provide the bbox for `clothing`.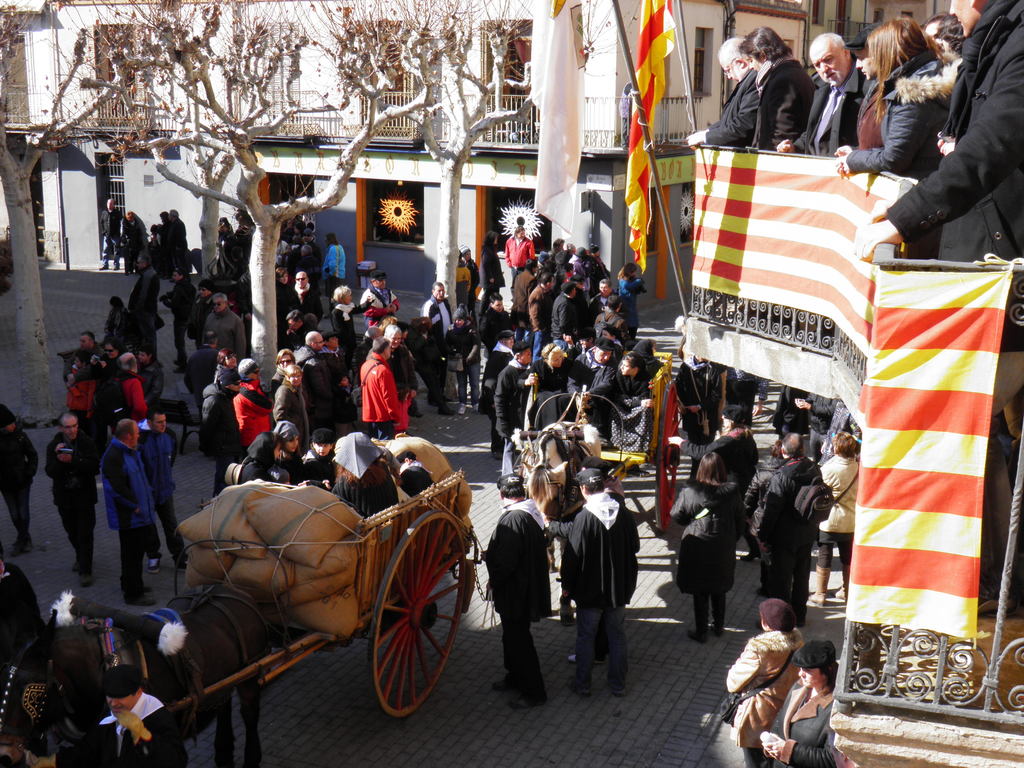
<bbox>764, 666, 847, 767</bbox>.
